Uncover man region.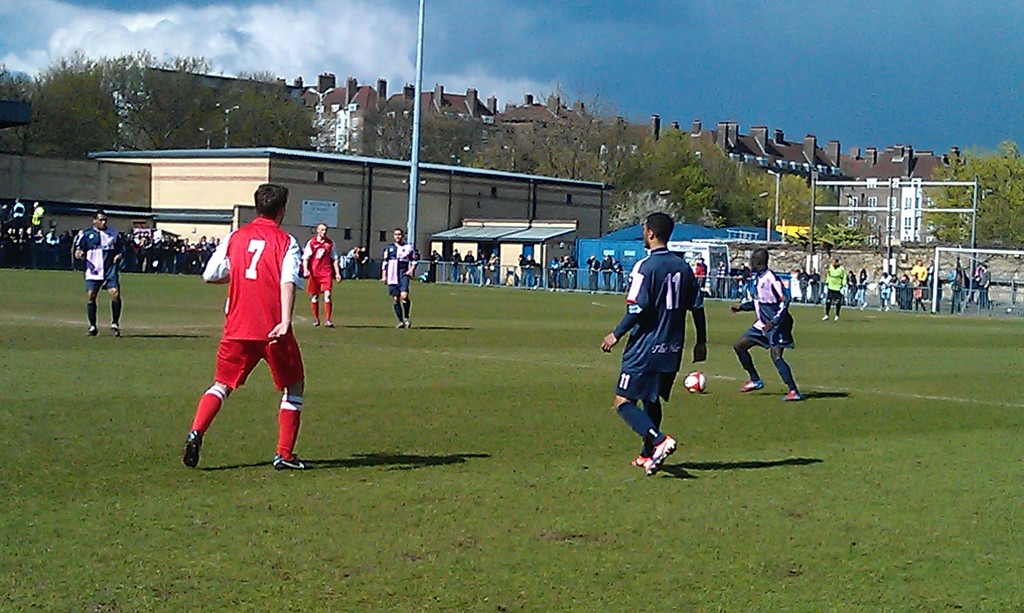
Uncovered: locate(380, 222, 420, 327).
